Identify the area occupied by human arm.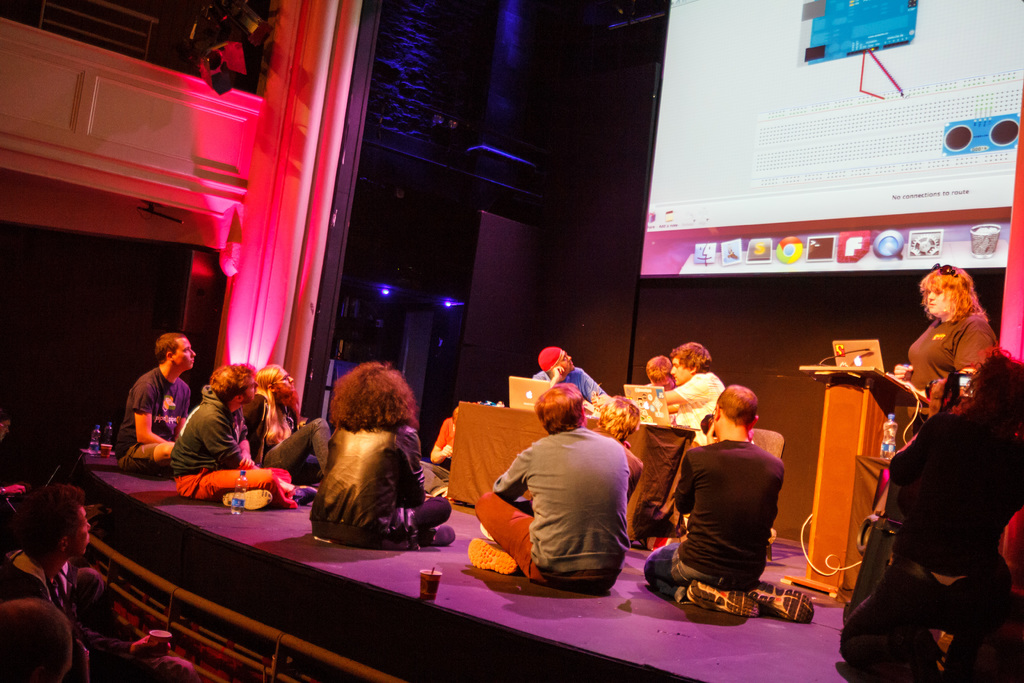
Area: [763,463,788,539].
